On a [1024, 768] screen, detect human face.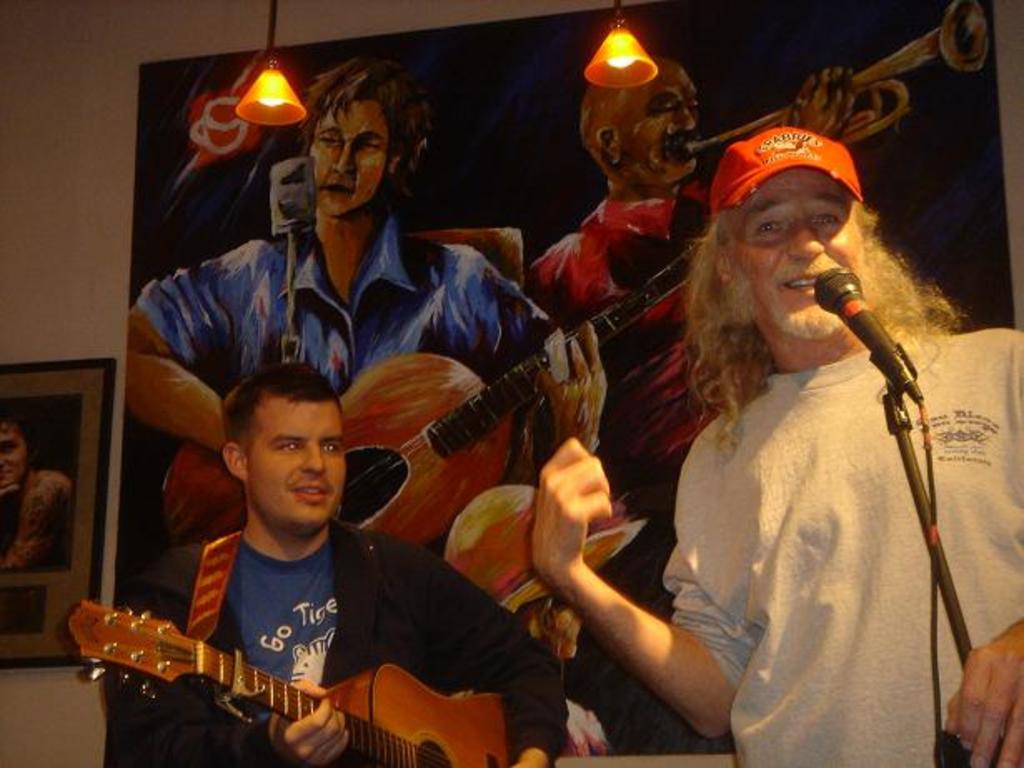
(310,105,386,223).
